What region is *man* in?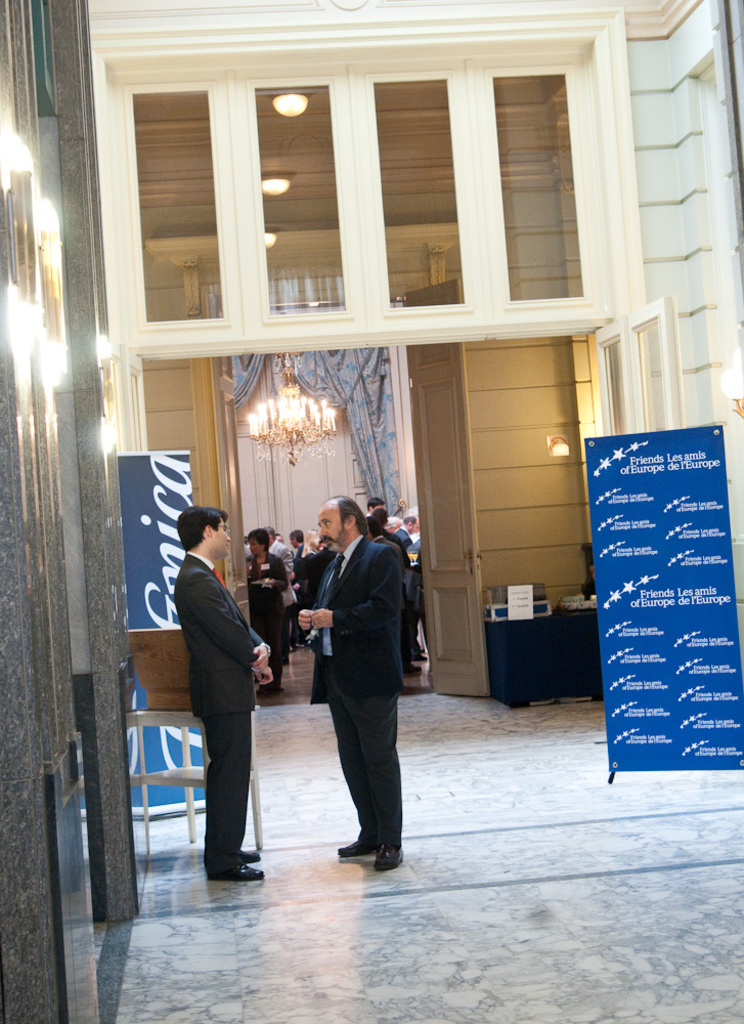
l=160, t=445, r=275, b=913.
